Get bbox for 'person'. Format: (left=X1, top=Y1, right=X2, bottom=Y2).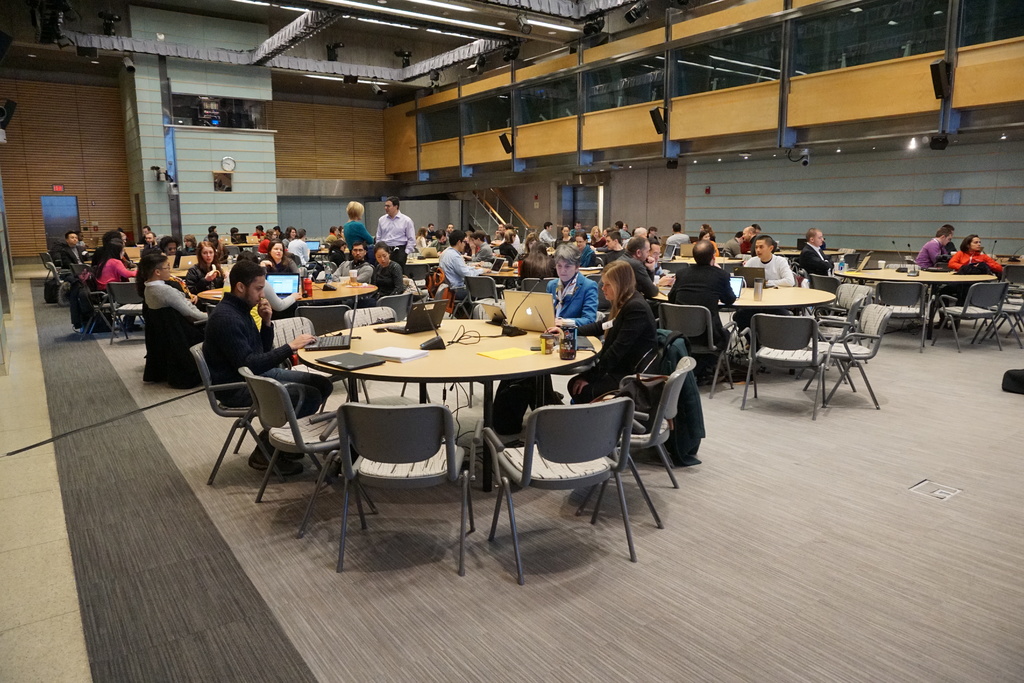
(left=915, top=227, right=952, bottom=268).
